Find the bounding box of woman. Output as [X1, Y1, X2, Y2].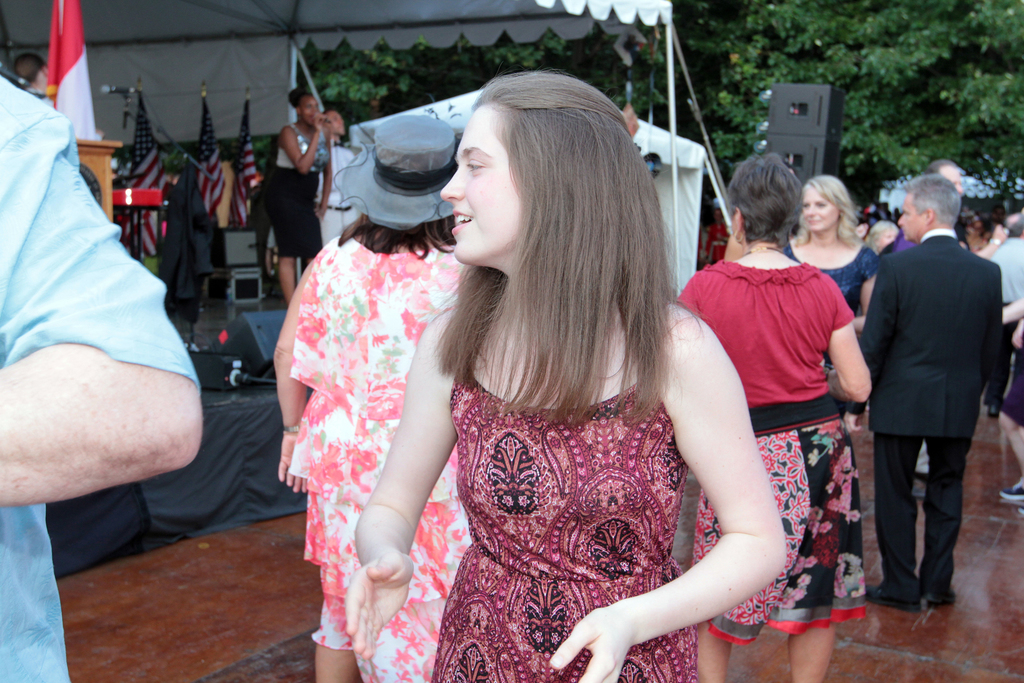
[781, 177, 876, 333].
